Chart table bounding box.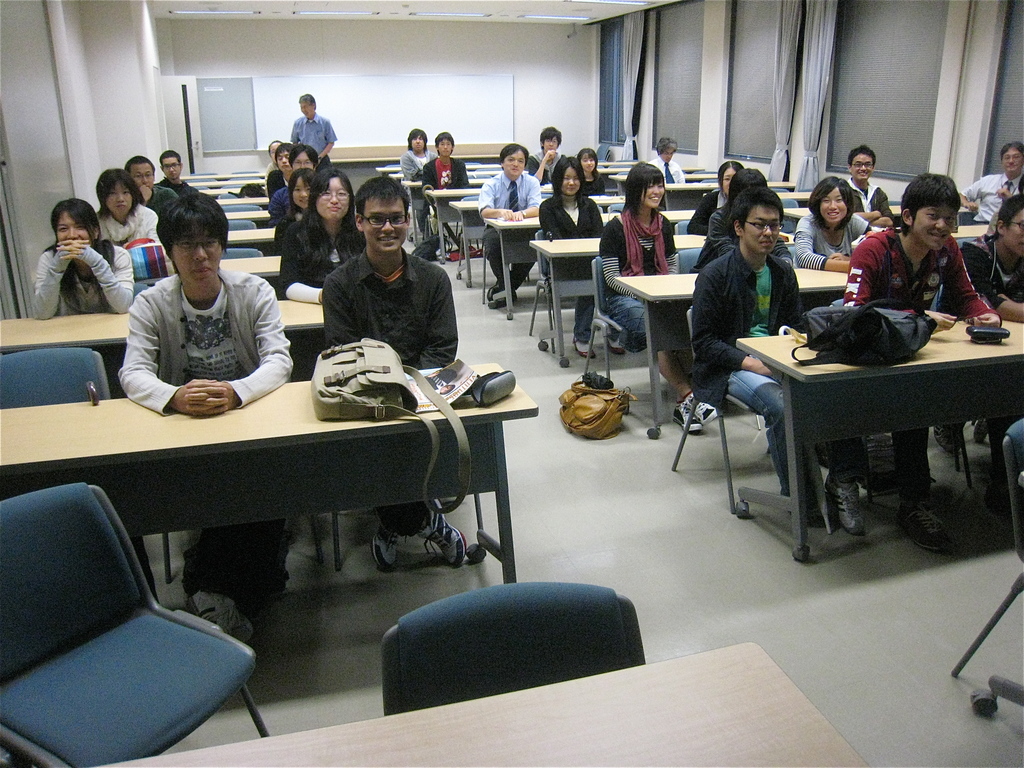
Charted: [left=525, top=228, right=711, bottom=372].
